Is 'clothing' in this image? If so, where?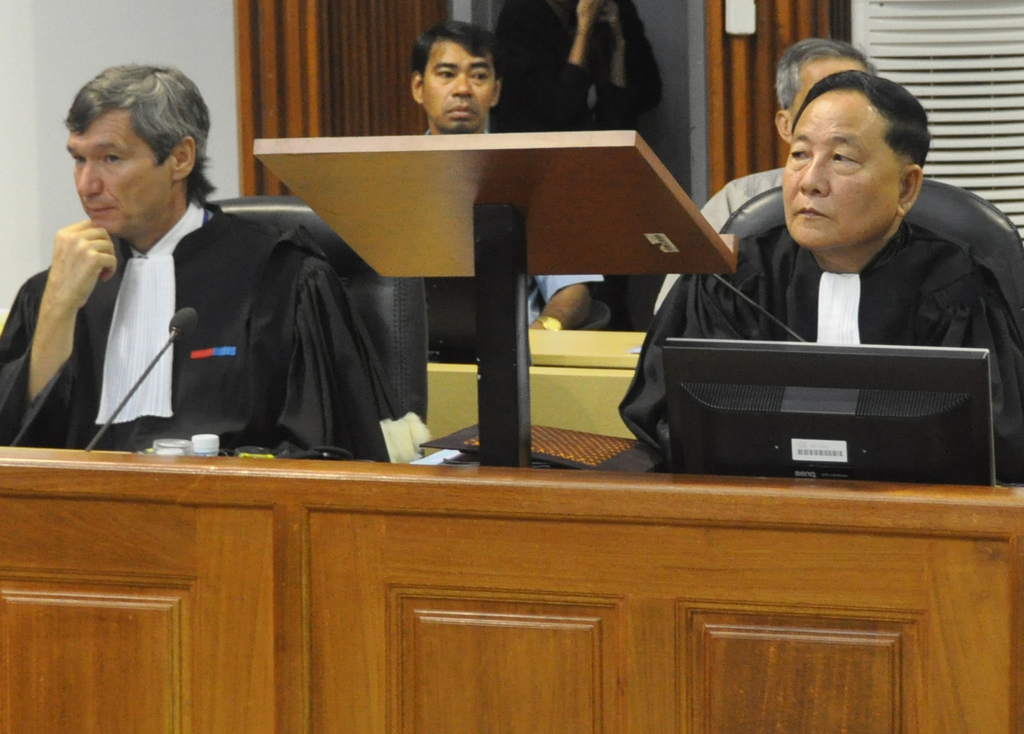
Yes, at locate(658, 171, 789, 308).
